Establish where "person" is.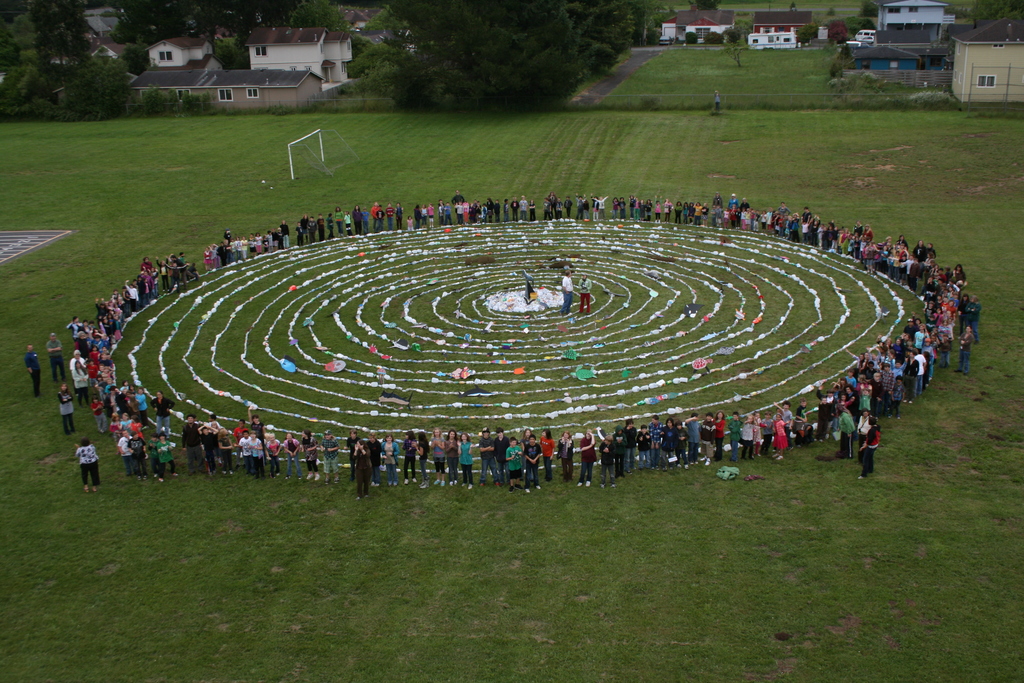
Established at x1=579 y1=276 x2=593 y2=313.
